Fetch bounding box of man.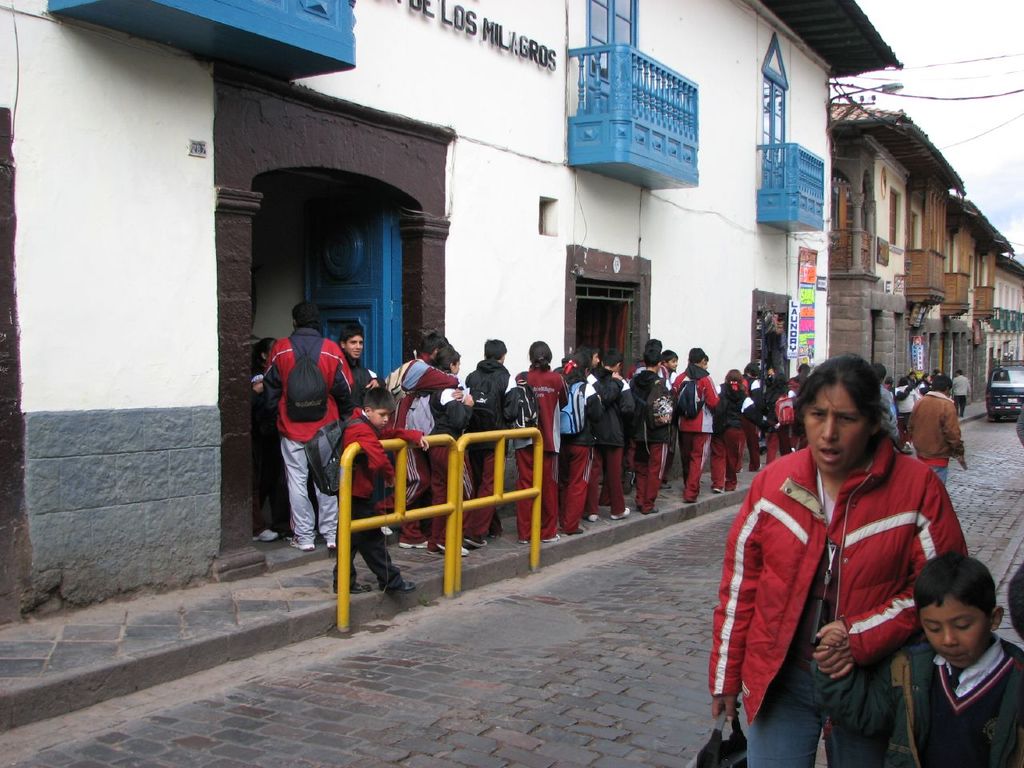
Bbox: [339, 310, 386, 476].
